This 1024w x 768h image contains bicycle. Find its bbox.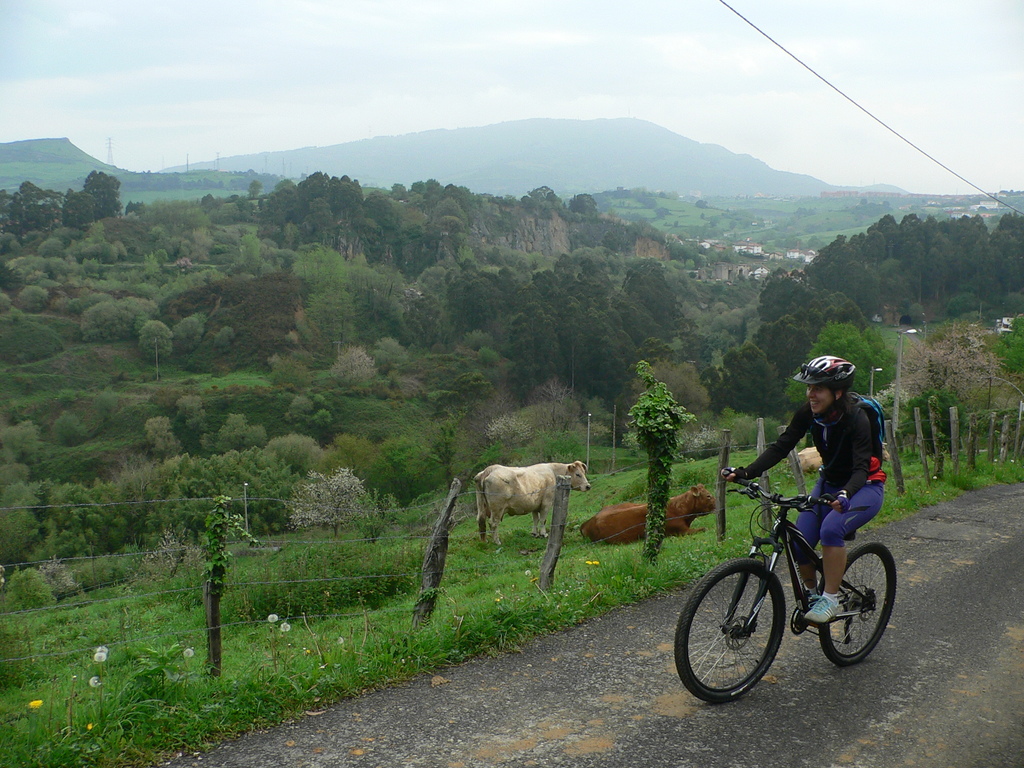
BBox(680, 478, 912, 703).
